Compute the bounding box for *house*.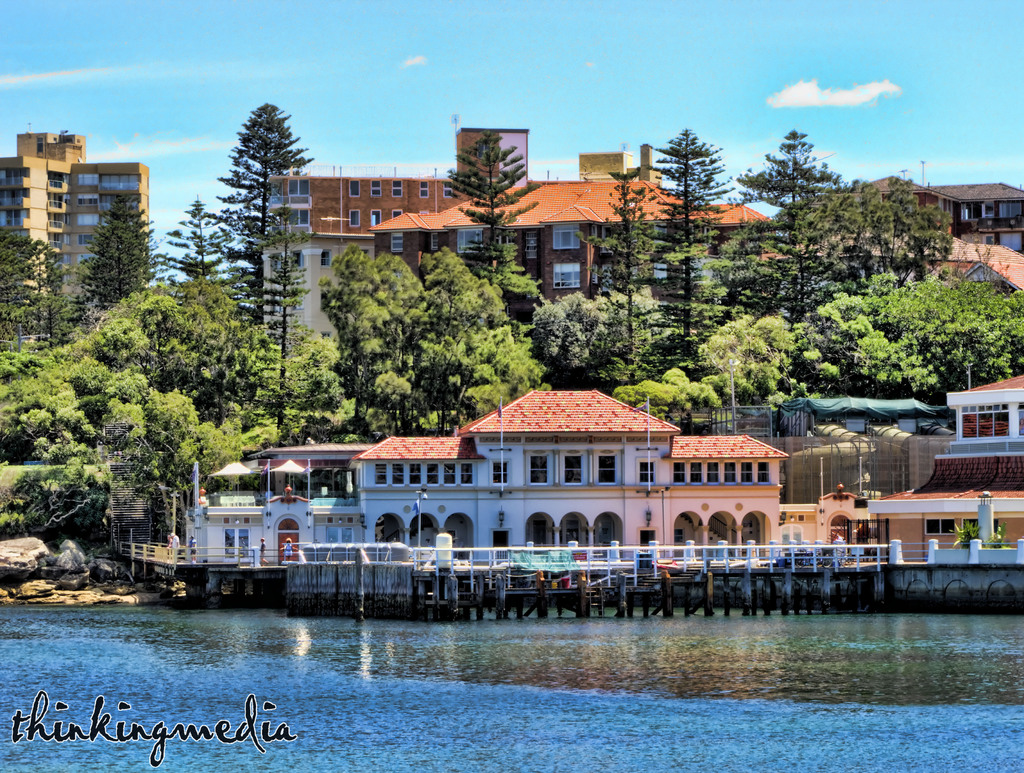
756, 484, 874, 573.
